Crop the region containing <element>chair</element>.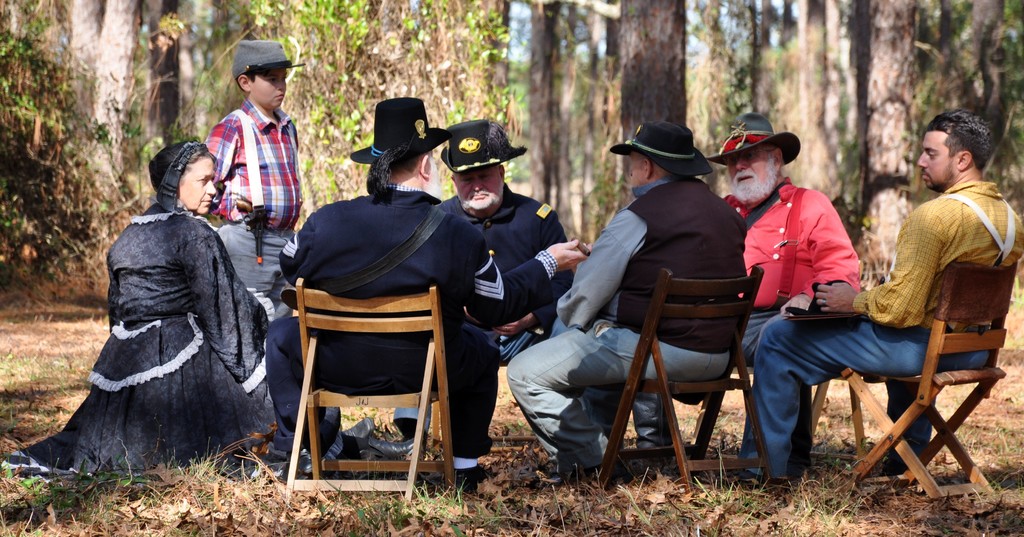
Crop region: (842, 254, 1023, 509).
